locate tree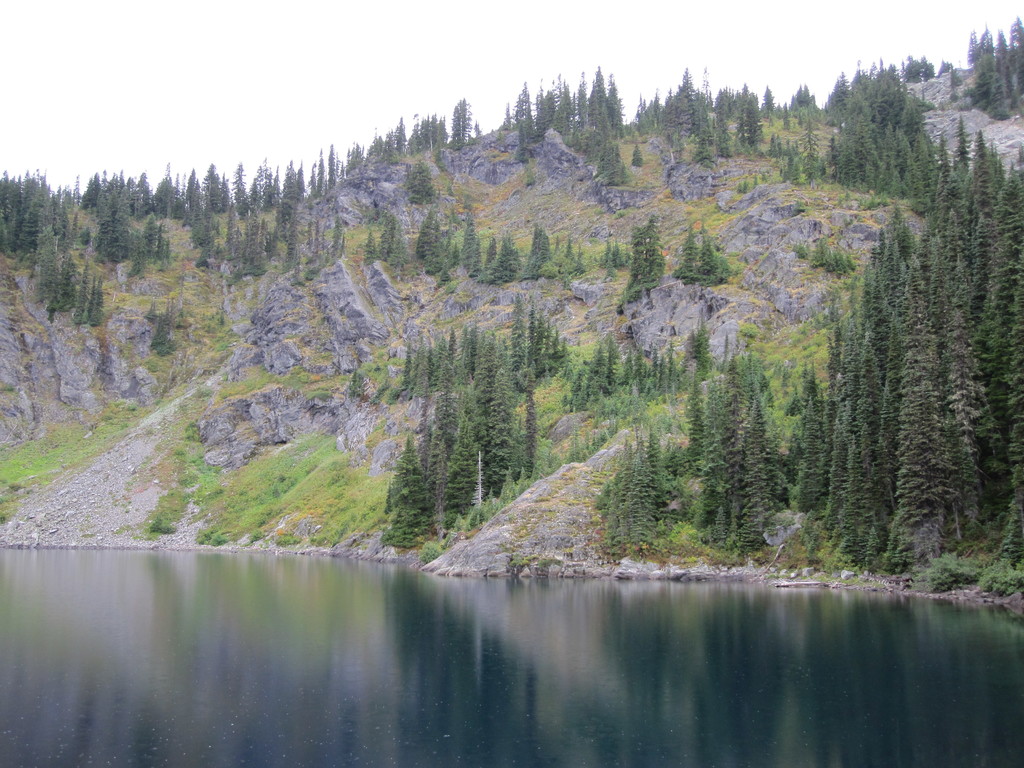
box=[604, 423, 694, 564]
